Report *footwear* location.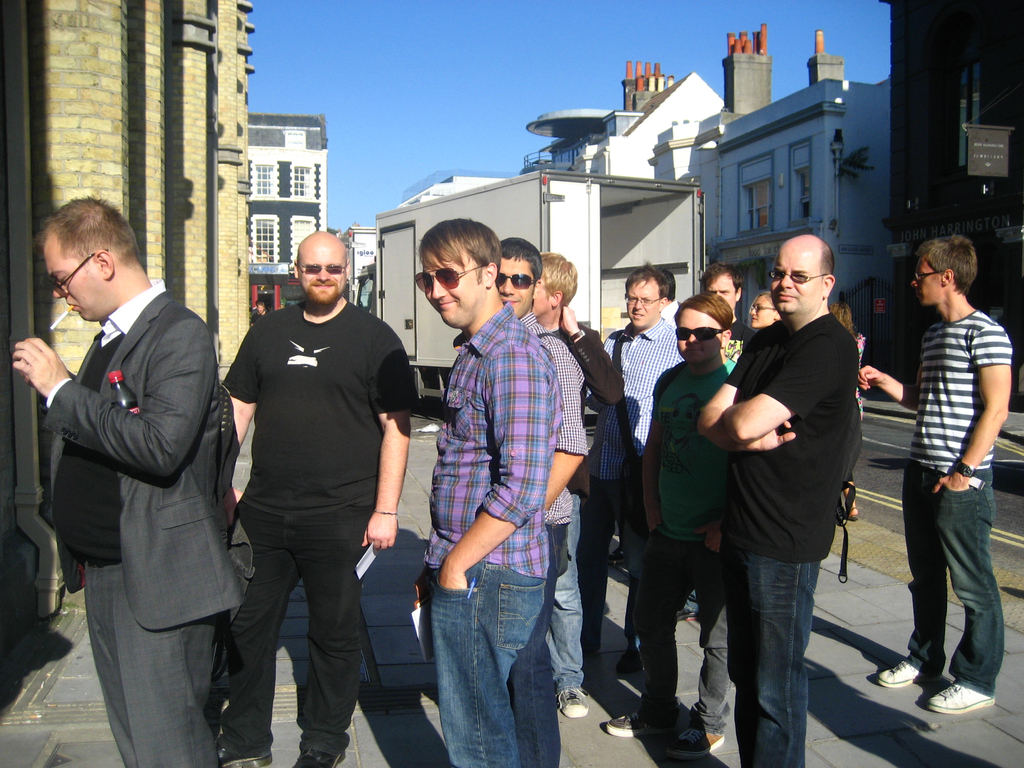
Report: rect(663, 727, 724, 760).
